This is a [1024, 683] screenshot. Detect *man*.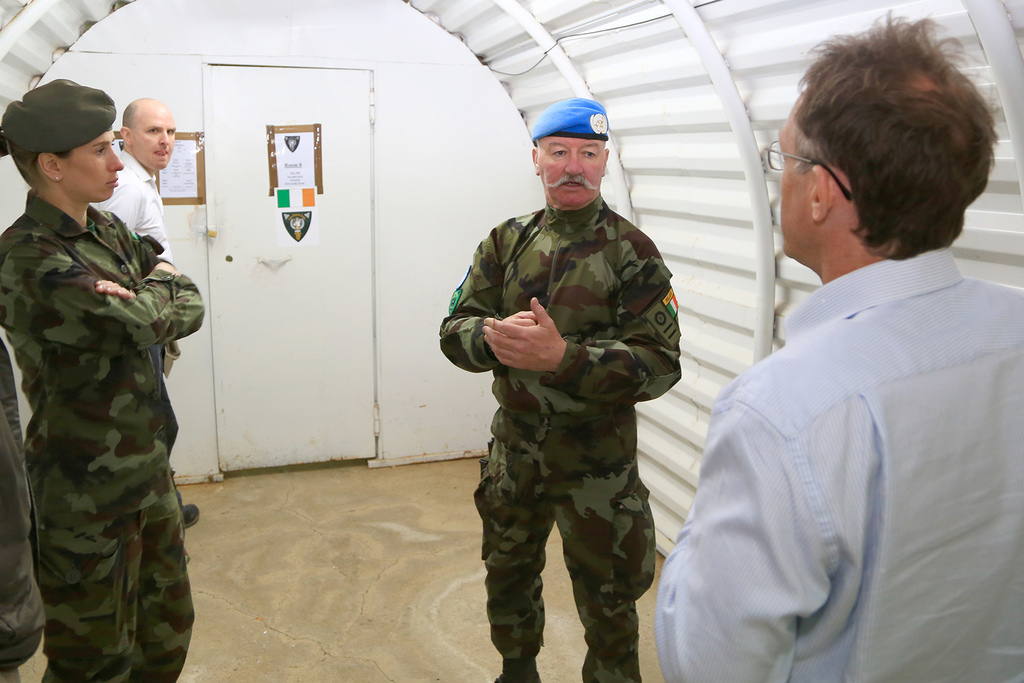
l=433, t=88, r=680, b=682.
